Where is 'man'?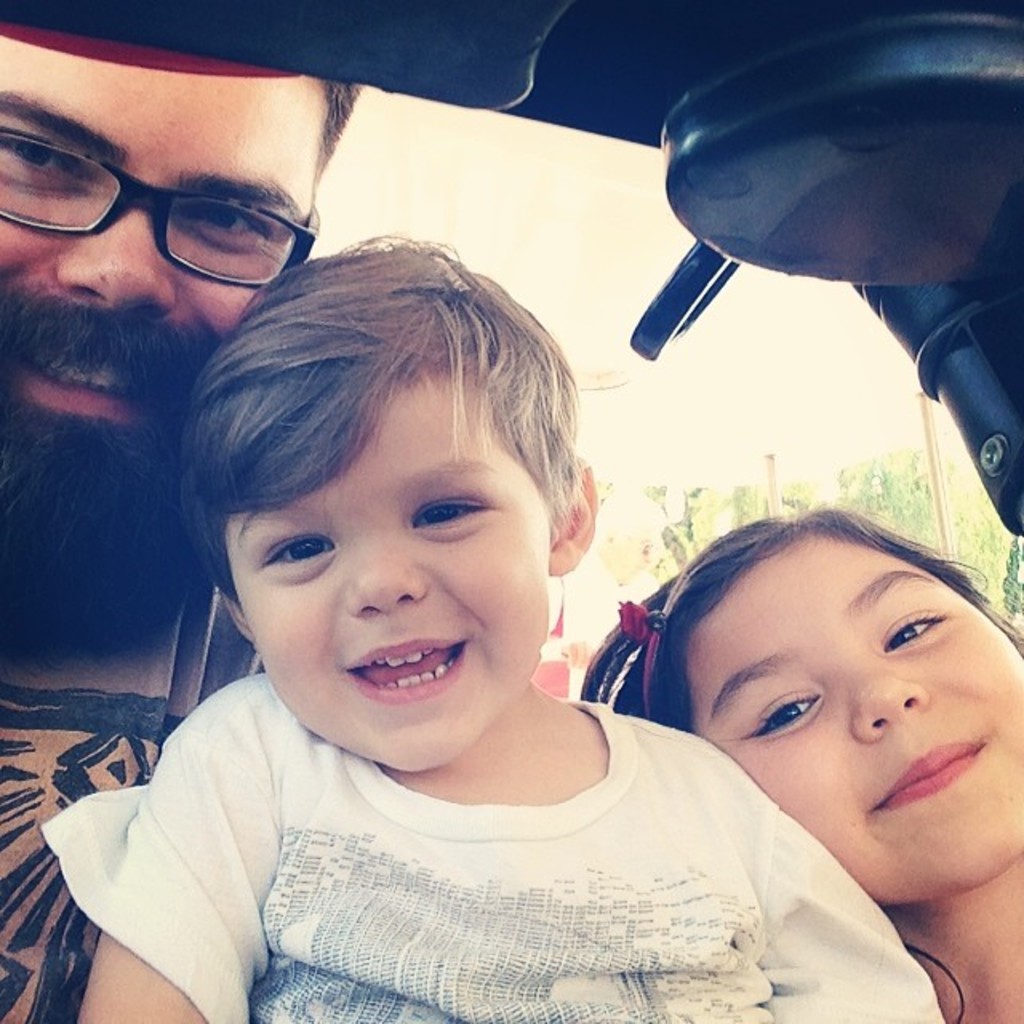
<region>0, 27, 366, 1022</region>.
